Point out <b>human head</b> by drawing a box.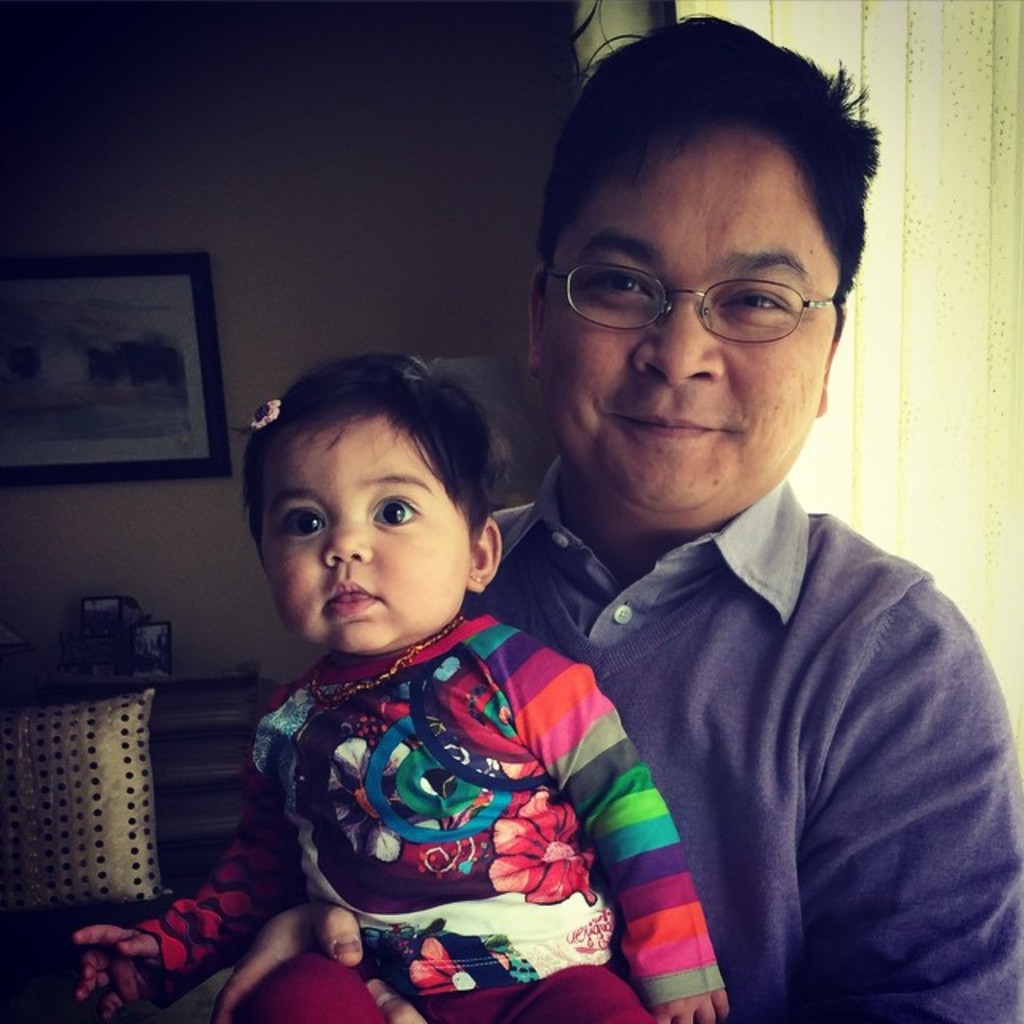
525 6 878 568.
